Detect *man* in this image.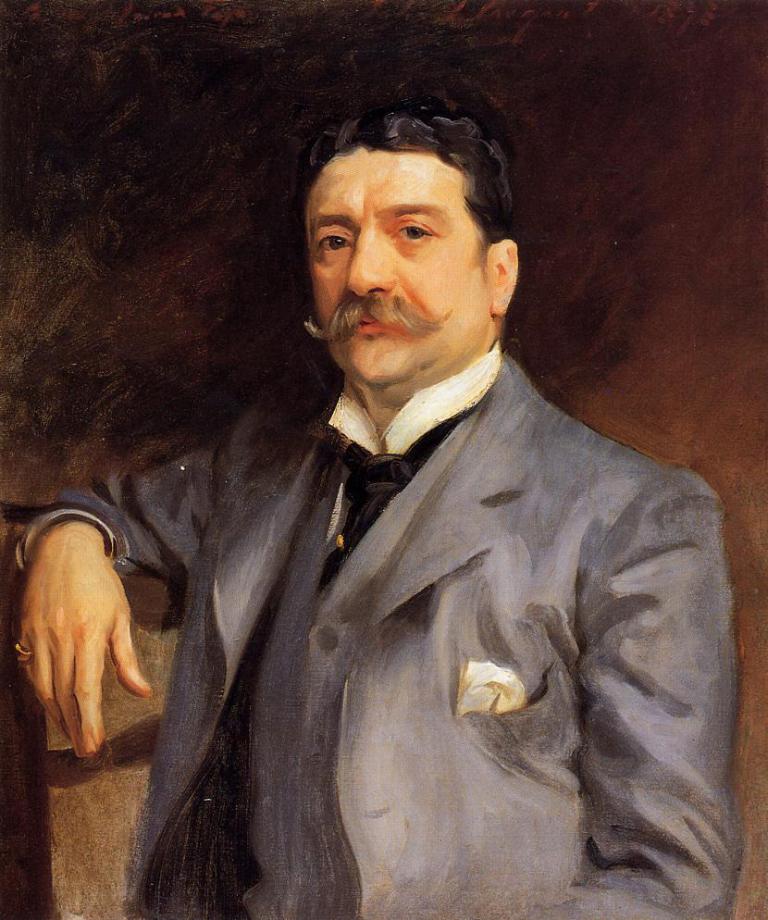
Detection: (left=85, top=86, right=725, bottom=889).
